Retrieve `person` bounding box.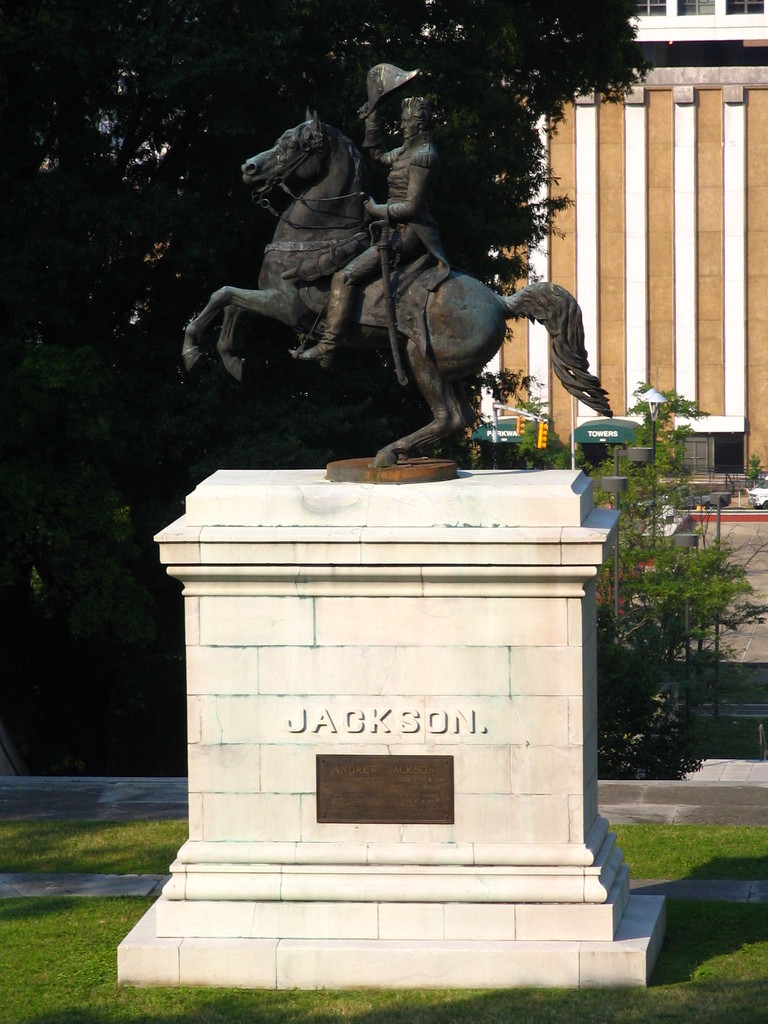
Bounding box: 286 96 434 380.
